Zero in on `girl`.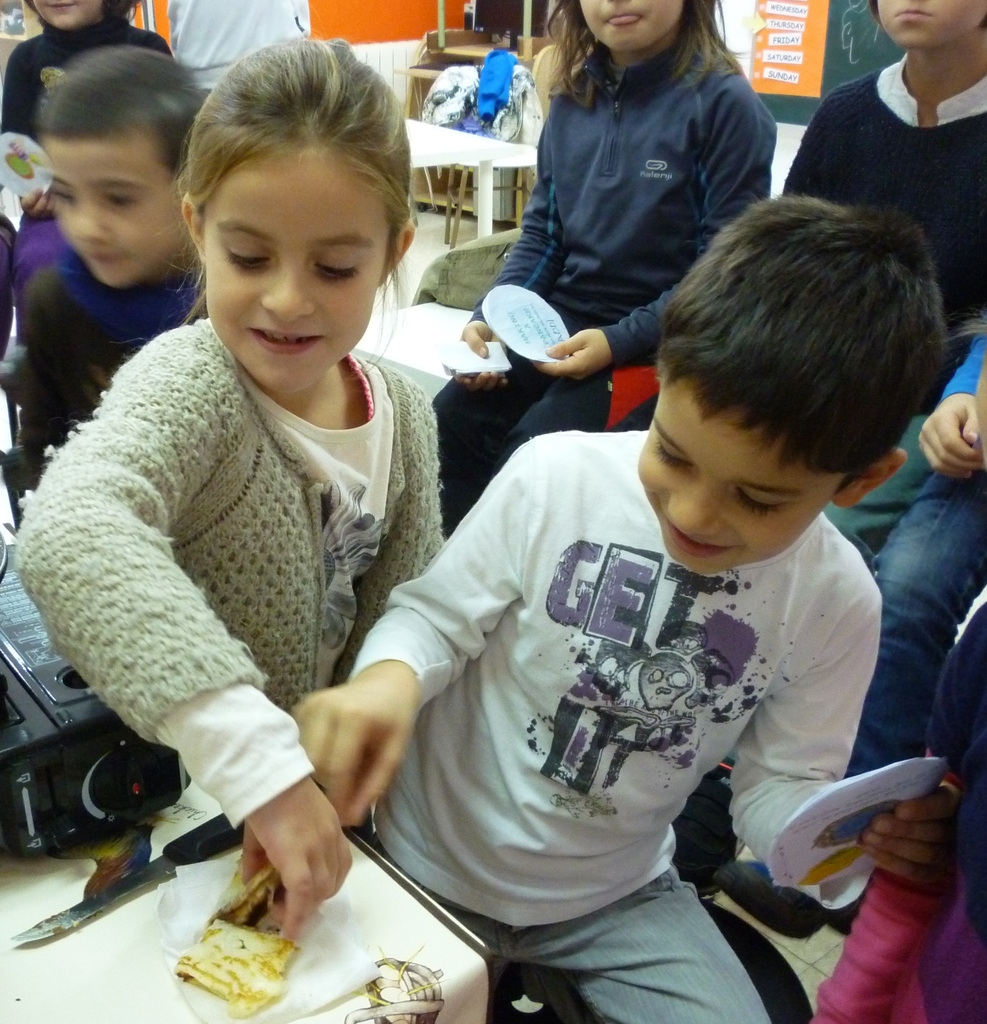
Zeroed in: [left=13, top=35, right=447, bottom=941].
